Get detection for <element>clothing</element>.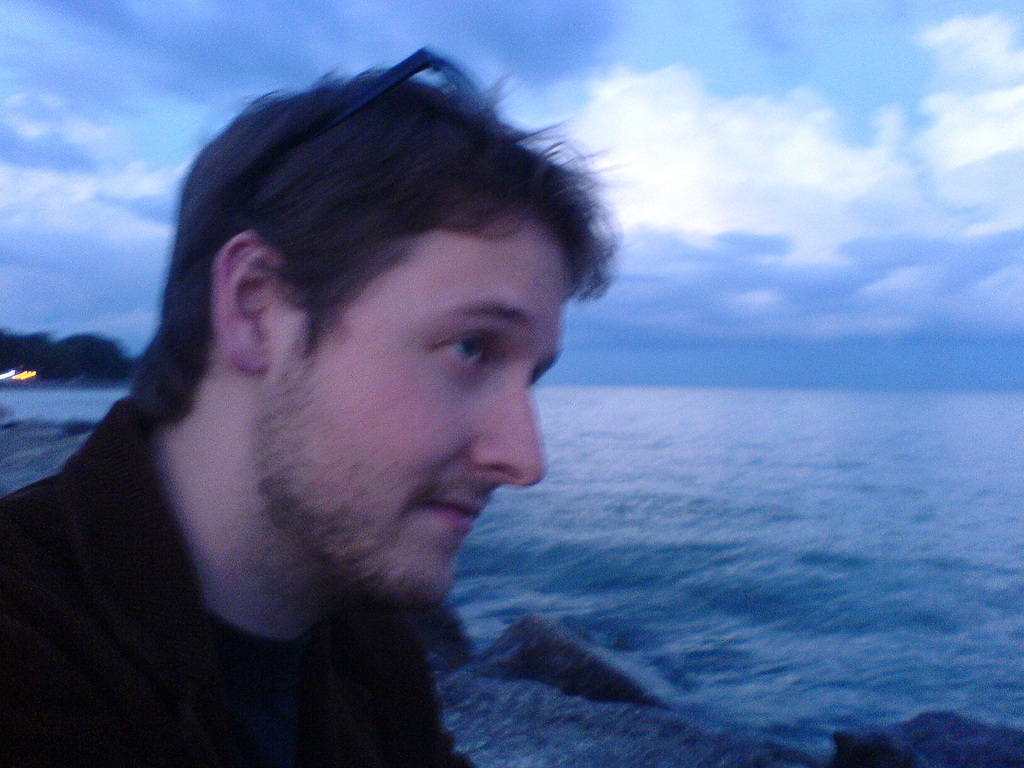
Detection: x1=0, y1=393, x2=475, y2=767.
